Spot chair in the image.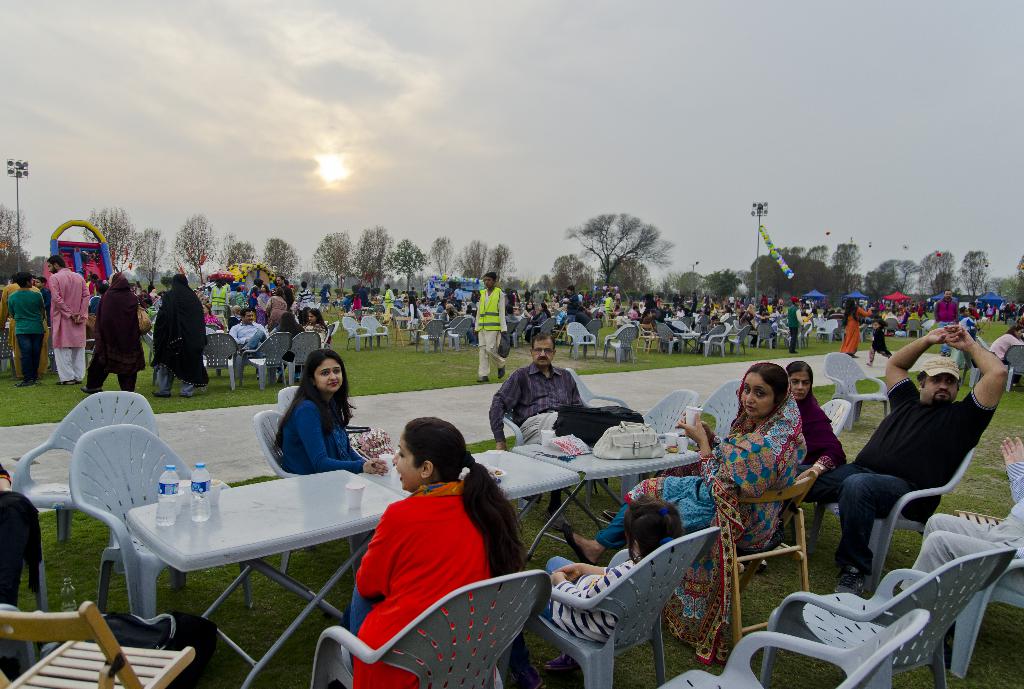
chair found at select_region(13, 387, 163, 574).
